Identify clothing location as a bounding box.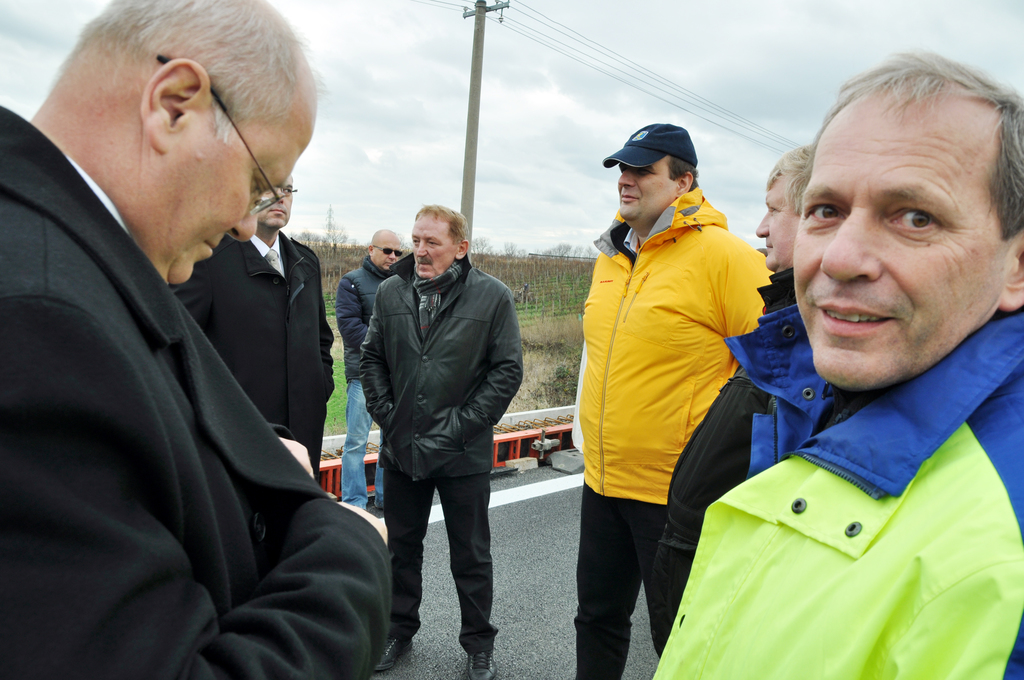
bbox(166, 220, 351, 492).
